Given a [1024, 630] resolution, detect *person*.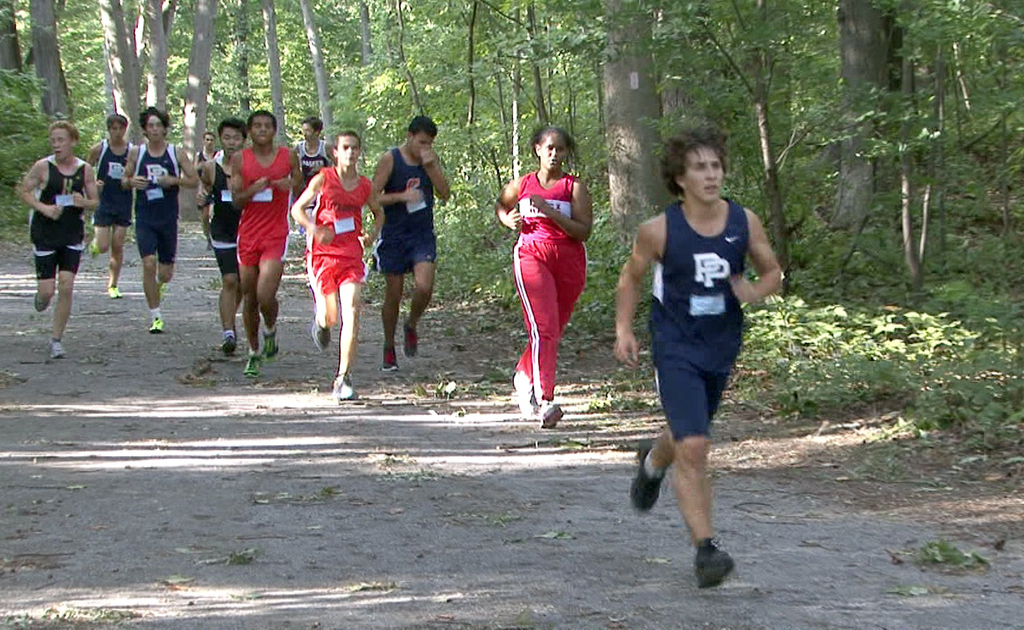
189/118/251/361.
